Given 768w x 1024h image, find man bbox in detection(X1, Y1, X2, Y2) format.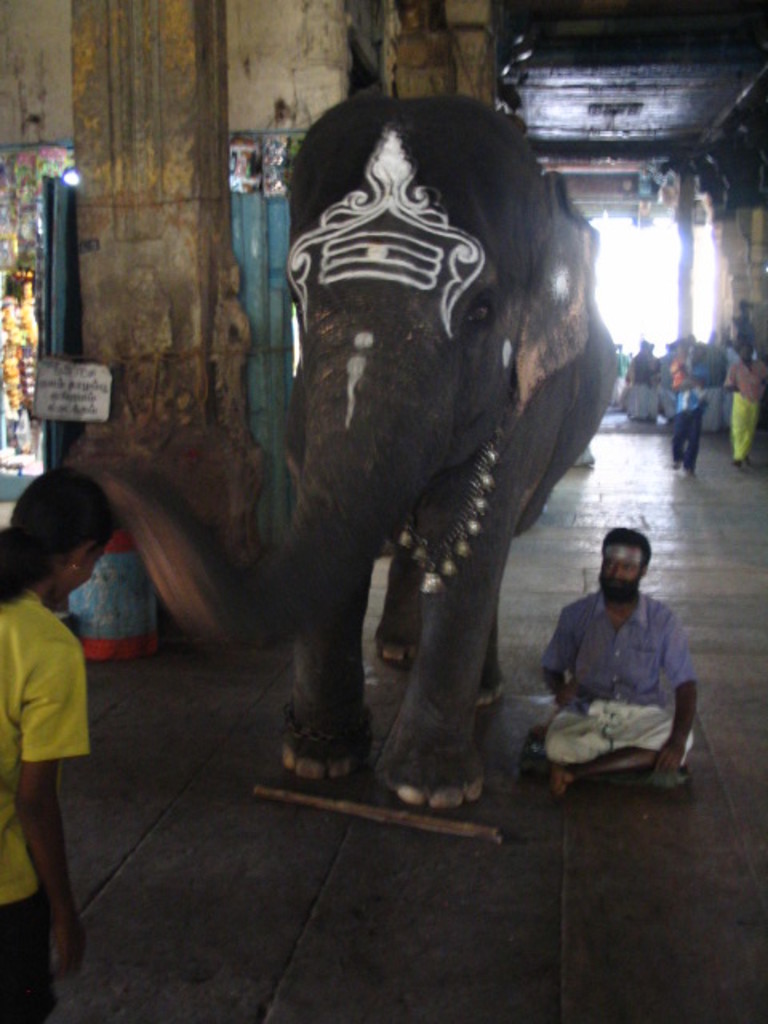
detection(530, 525, 722, 798).
